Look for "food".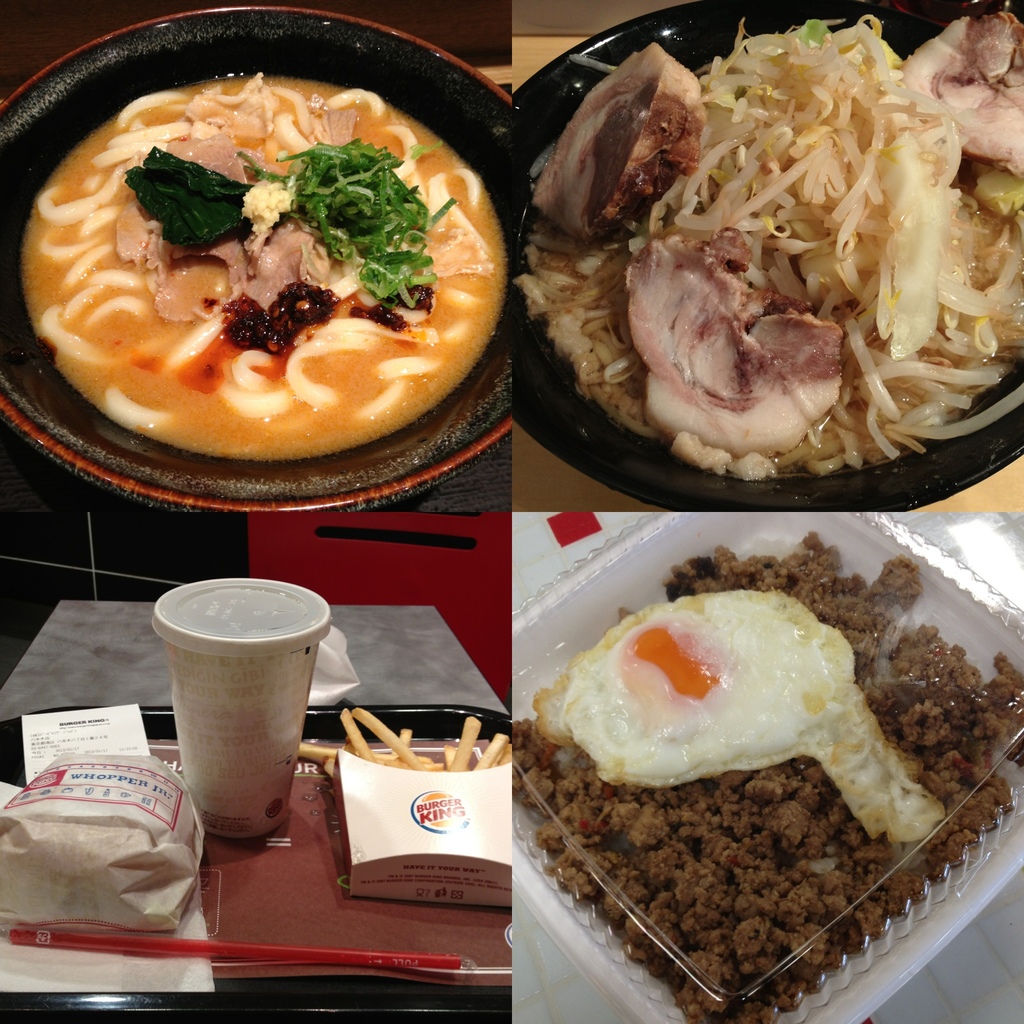
Found: crop(559, 1, 1004, 499).
